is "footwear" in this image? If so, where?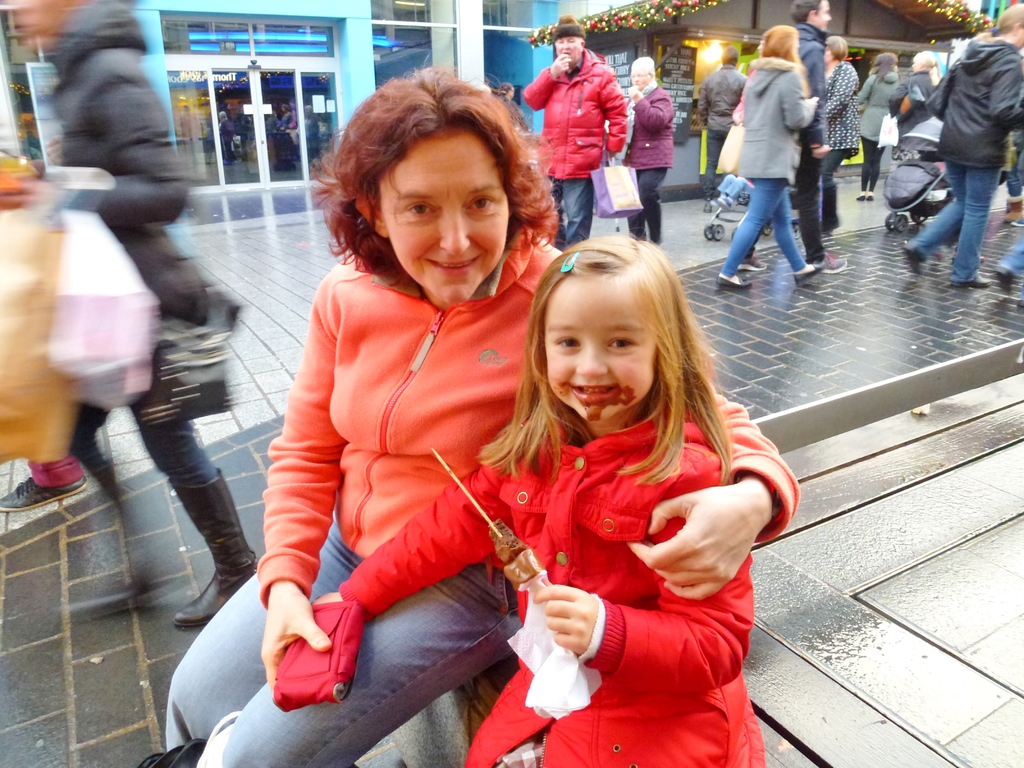
Yes, at {"x1": 994, "y1": 264, "x2": 1009, "y2": 295}.
